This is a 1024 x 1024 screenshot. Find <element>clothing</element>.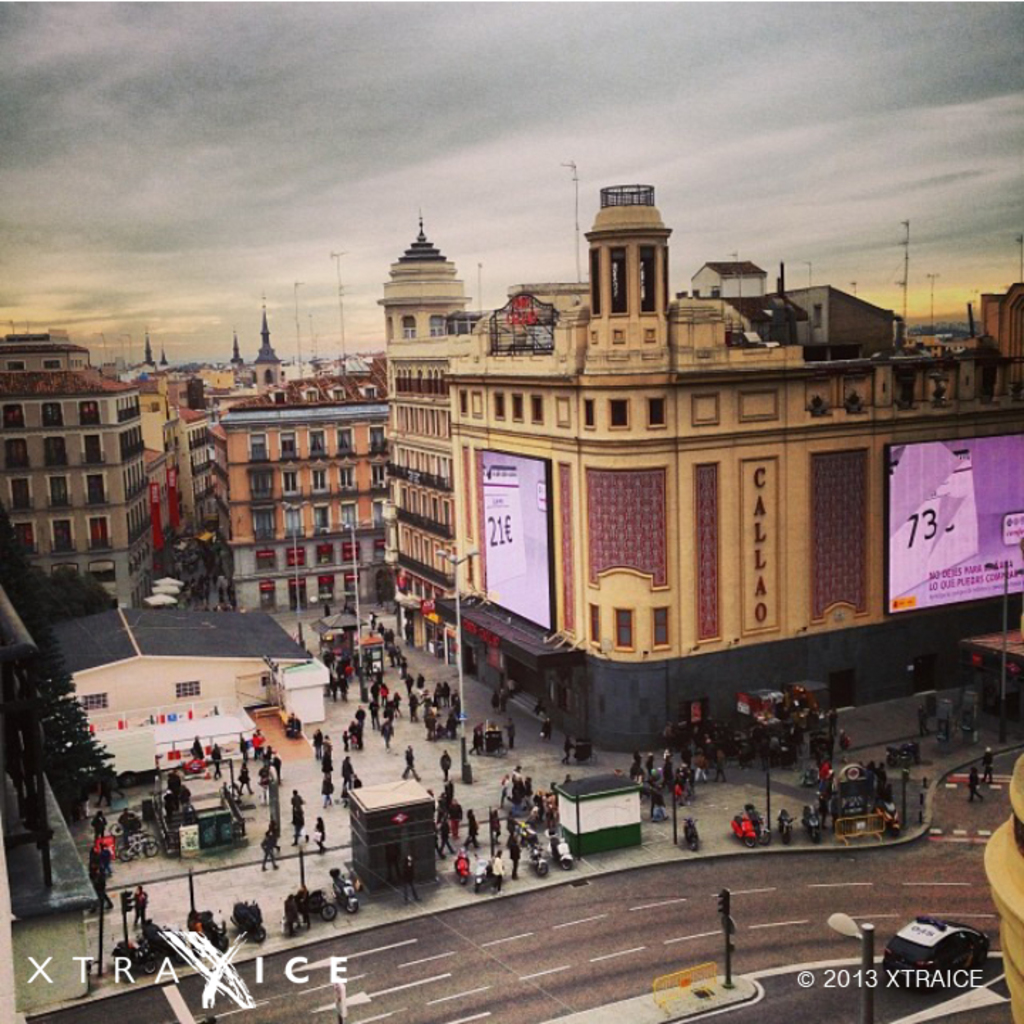
Bounding box: (left=400, top=863, right=418, bottom=897).
